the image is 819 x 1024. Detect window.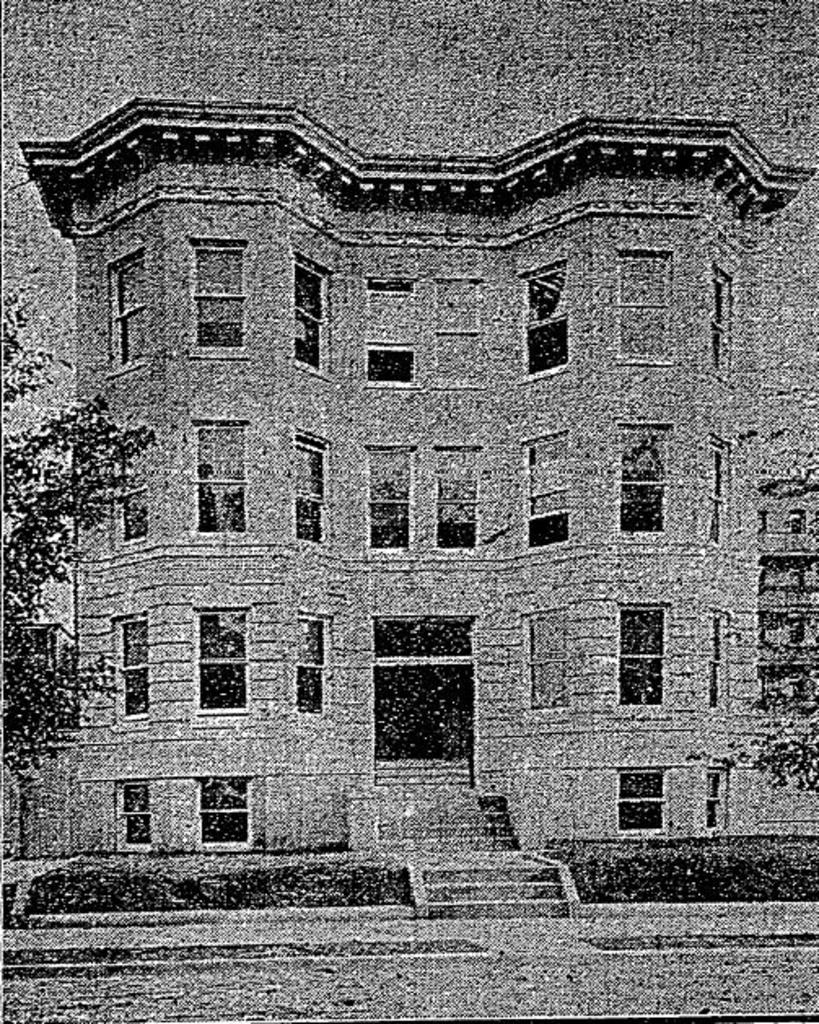
Detection: box(283, 428, 318, 544).
